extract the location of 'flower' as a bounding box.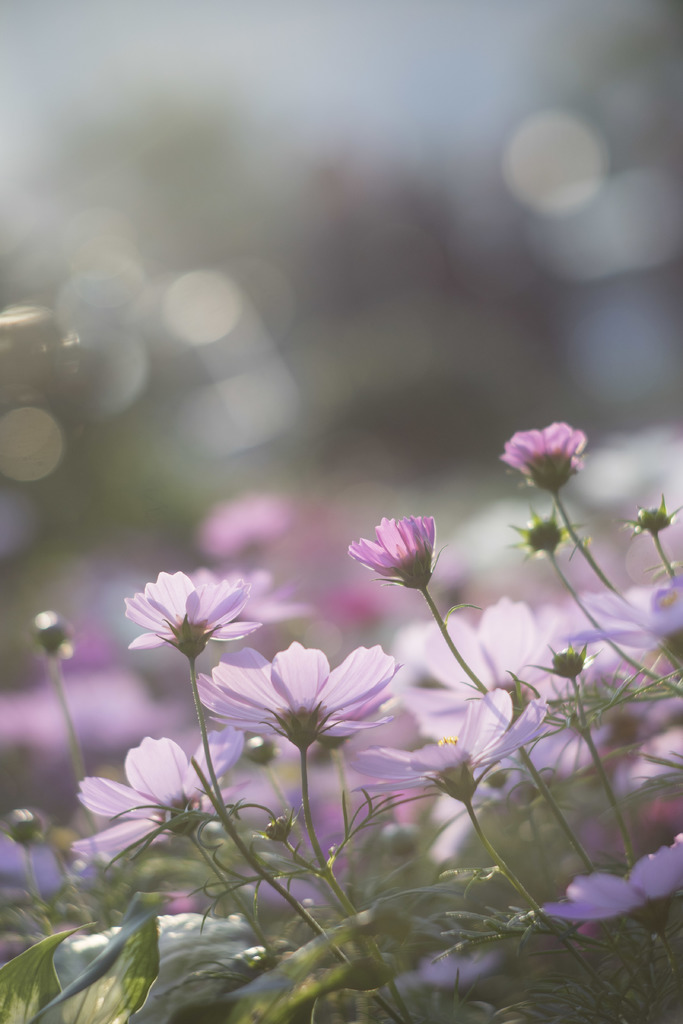
[left=393, top=590, right=547, bottom=758].
